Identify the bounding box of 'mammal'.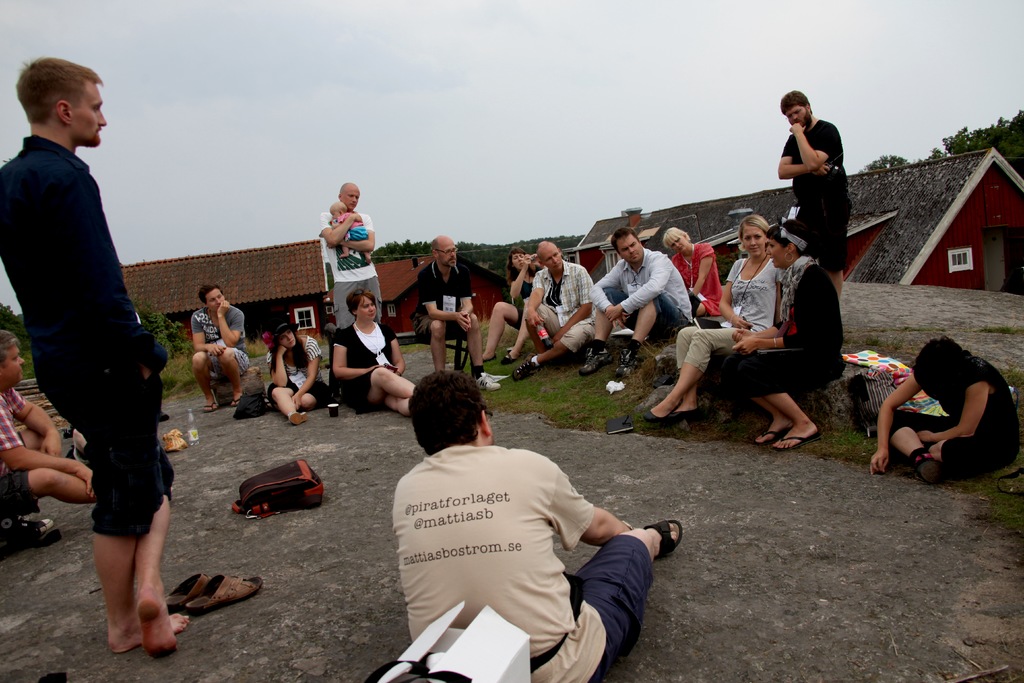
<box>515,238,598,383</box>.
